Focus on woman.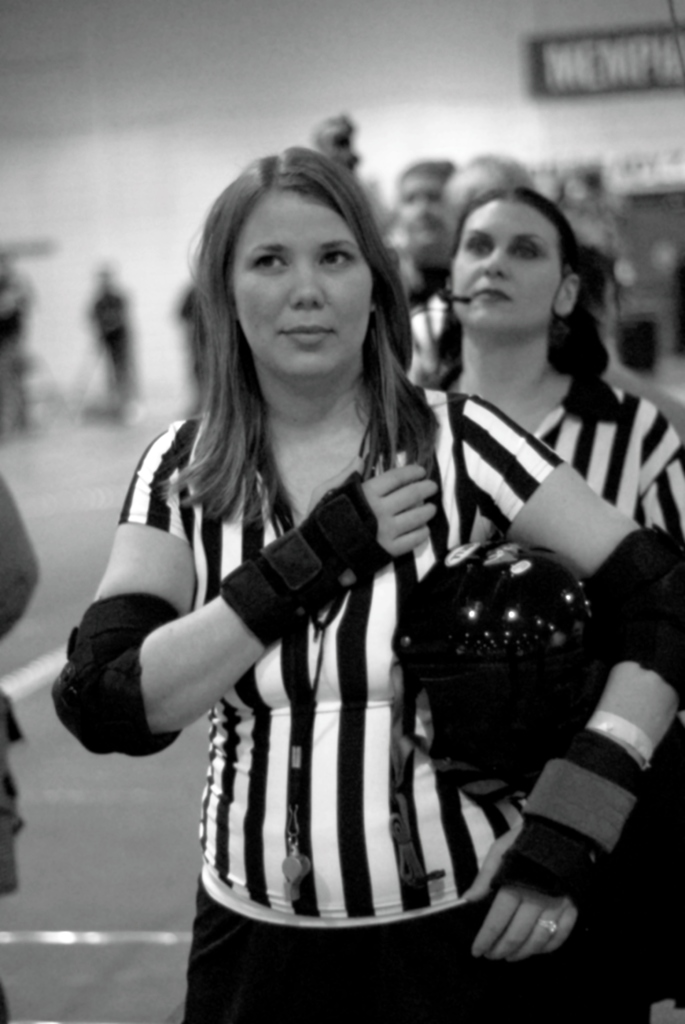
Focused at 45 145 684 1023.
